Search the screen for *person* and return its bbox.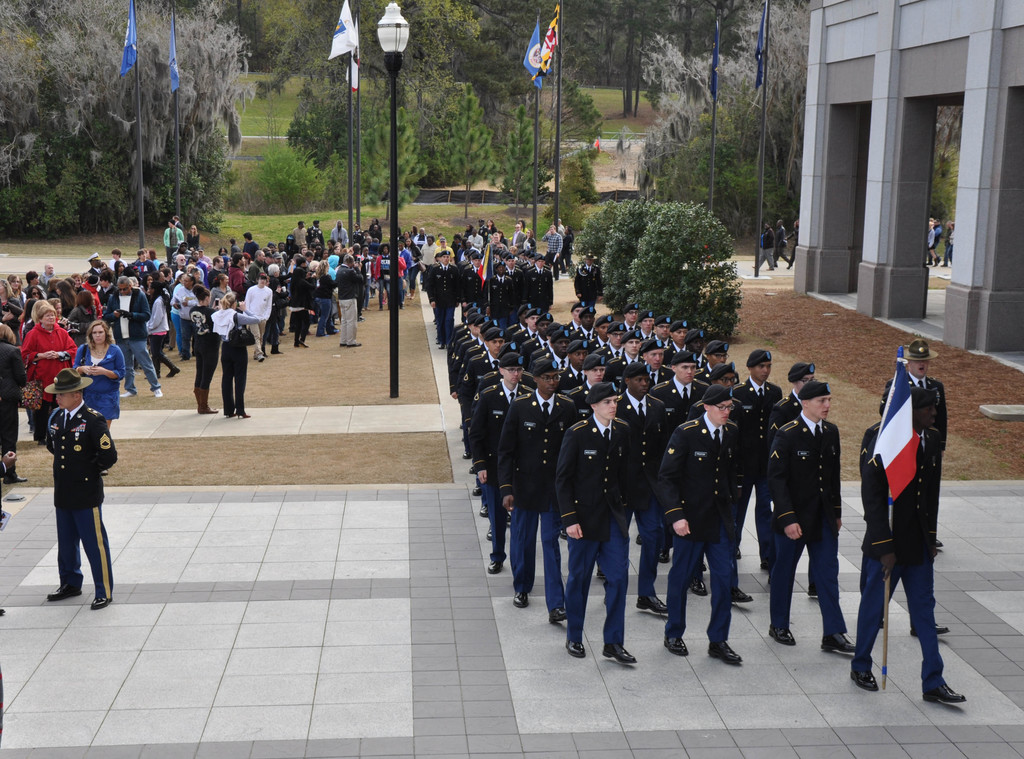
Found: pyautogui.locateOnScreen(554, 379, 643, 674).
